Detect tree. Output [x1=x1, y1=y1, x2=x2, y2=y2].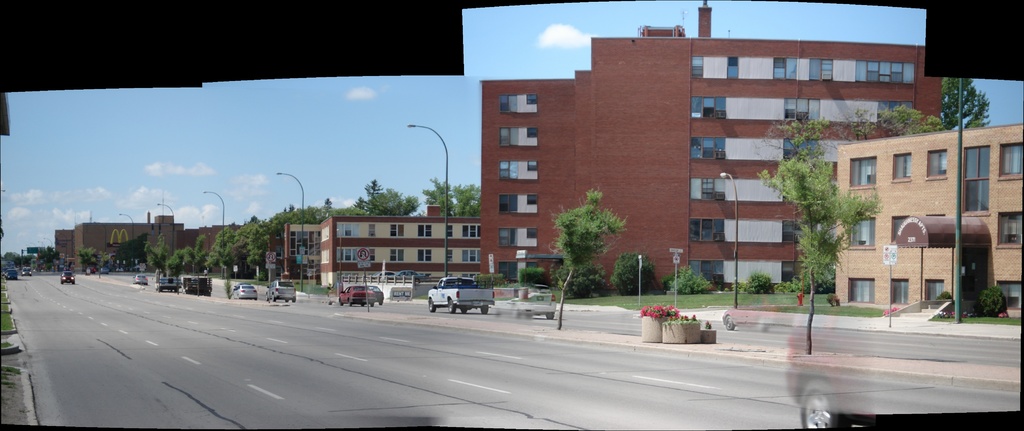
[x1=418, y1=178, x2=458, y2=212].
